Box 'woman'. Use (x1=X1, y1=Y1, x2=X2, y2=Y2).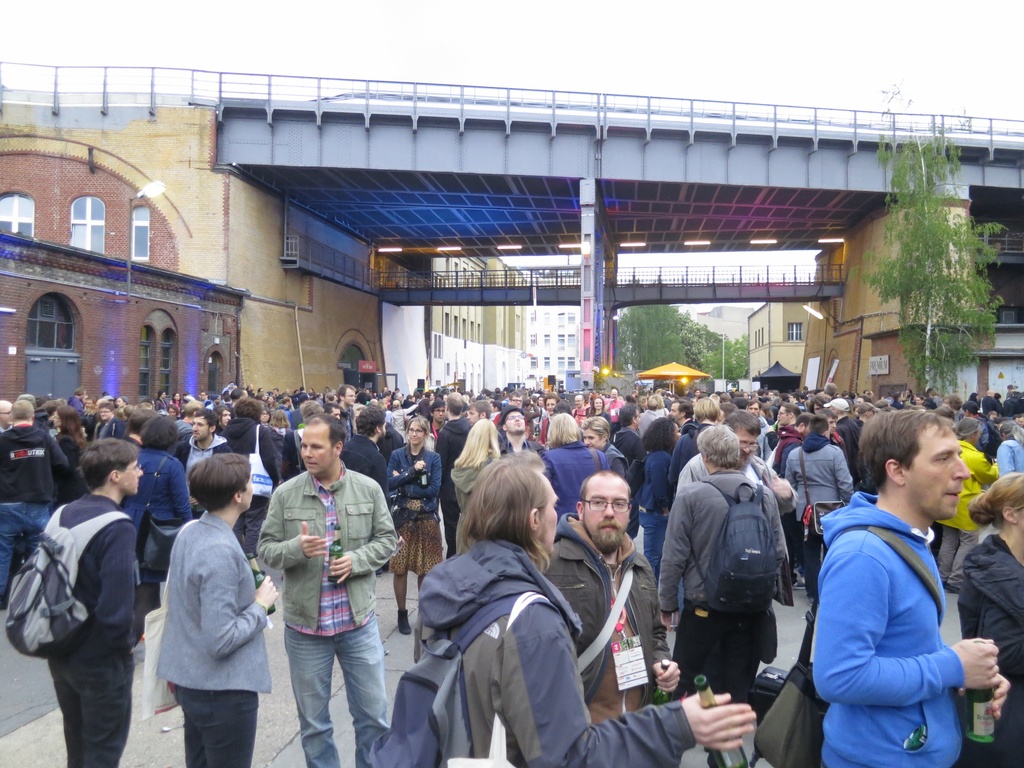
(x1=381, y1=409, x2=443, y2=637).
